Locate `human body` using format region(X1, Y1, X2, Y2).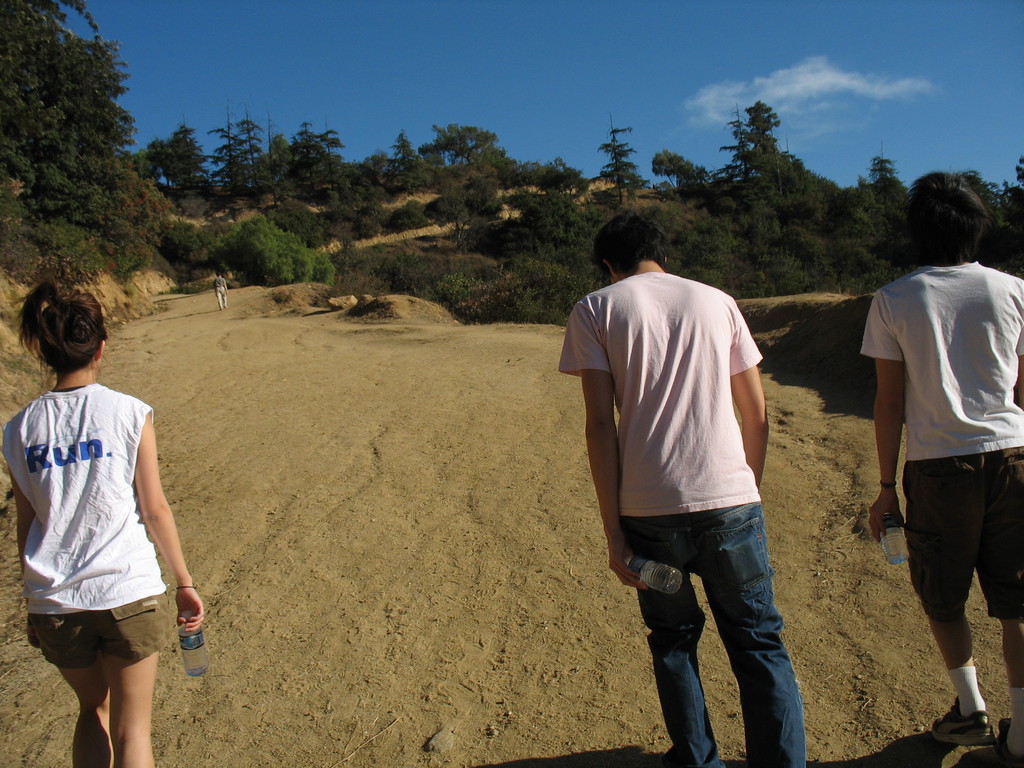
region(881, 258, 1022, 767).
